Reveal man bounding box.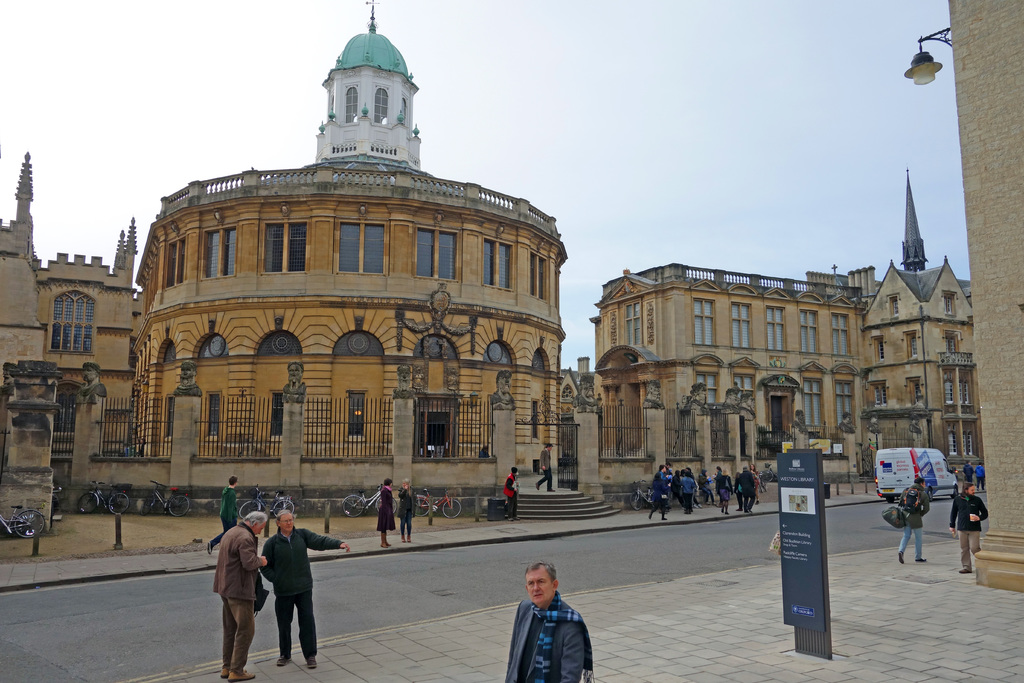
Revealed: <region>499, 570, 602, 679</region>.
